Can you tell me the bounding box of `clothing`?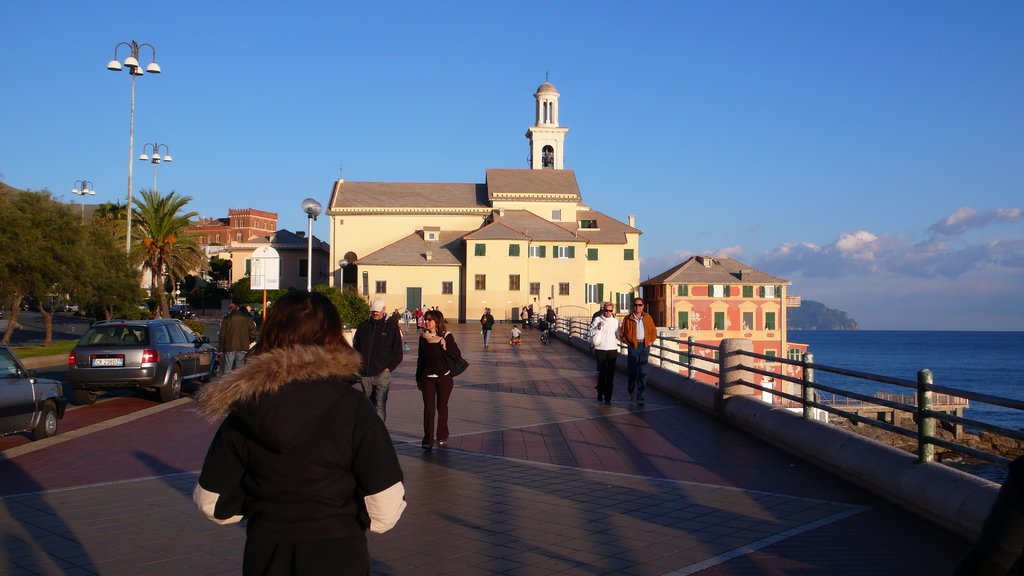
l=215, t=307, r=253, b=377.
